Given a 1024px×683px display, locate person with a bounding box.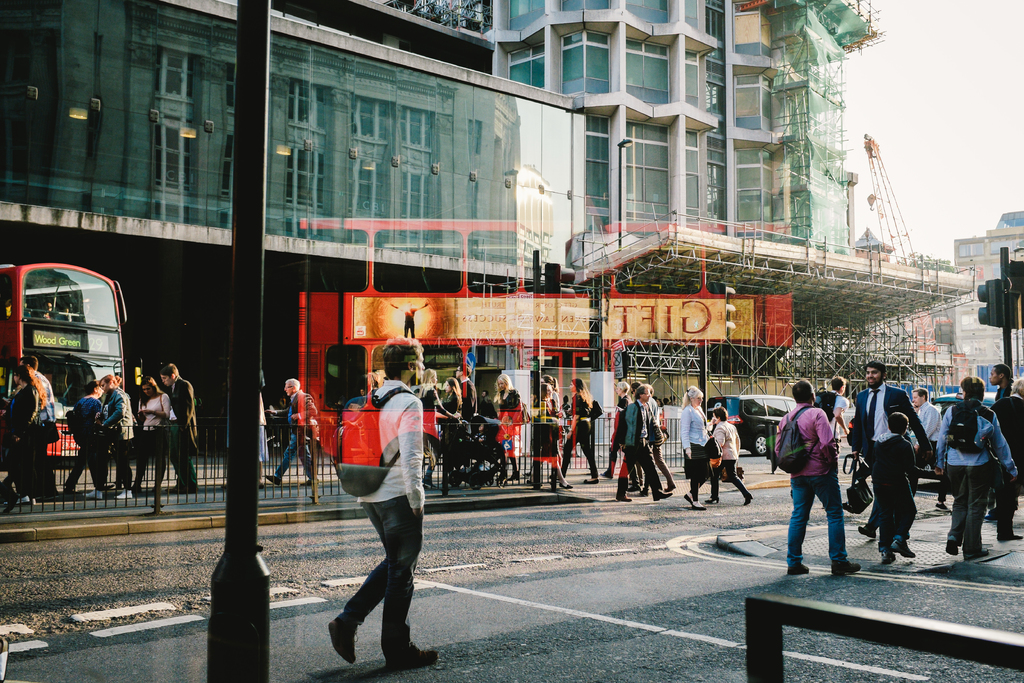
Located: {"x1": 151, "y1": 365, "x2": 206, "y2": 495}.
